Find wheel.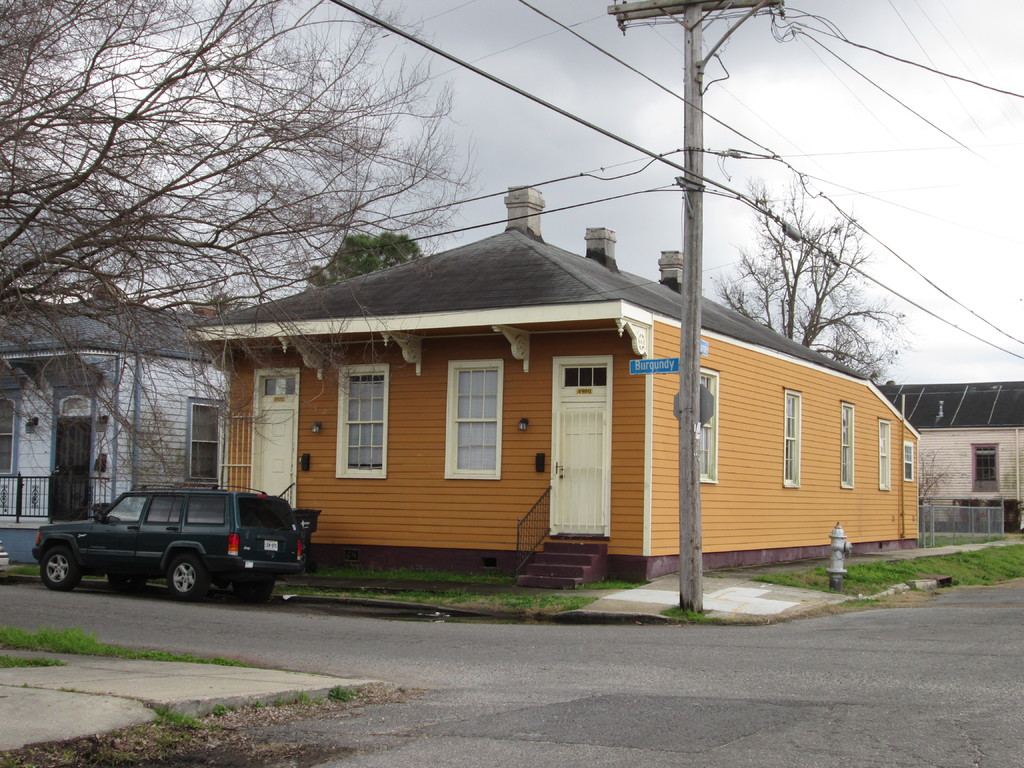
x1=42 y1=544 x2=78 y2=589.
